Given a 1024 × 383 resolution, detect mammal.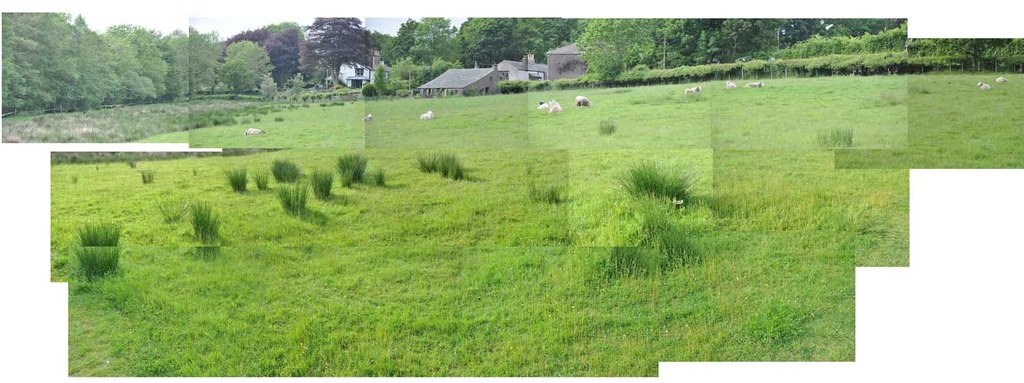
x1=538, y1=97, x2=548, y2=108.
